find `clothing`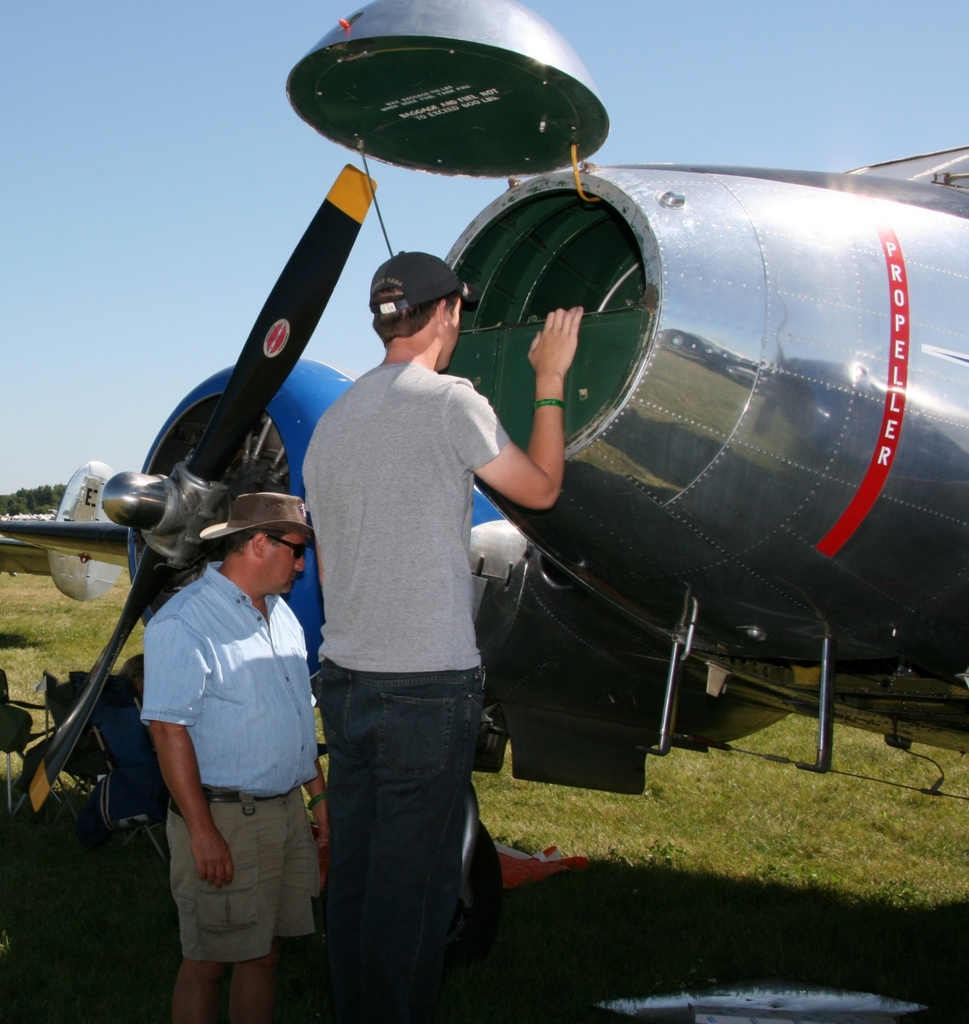
299:356:509:1013
